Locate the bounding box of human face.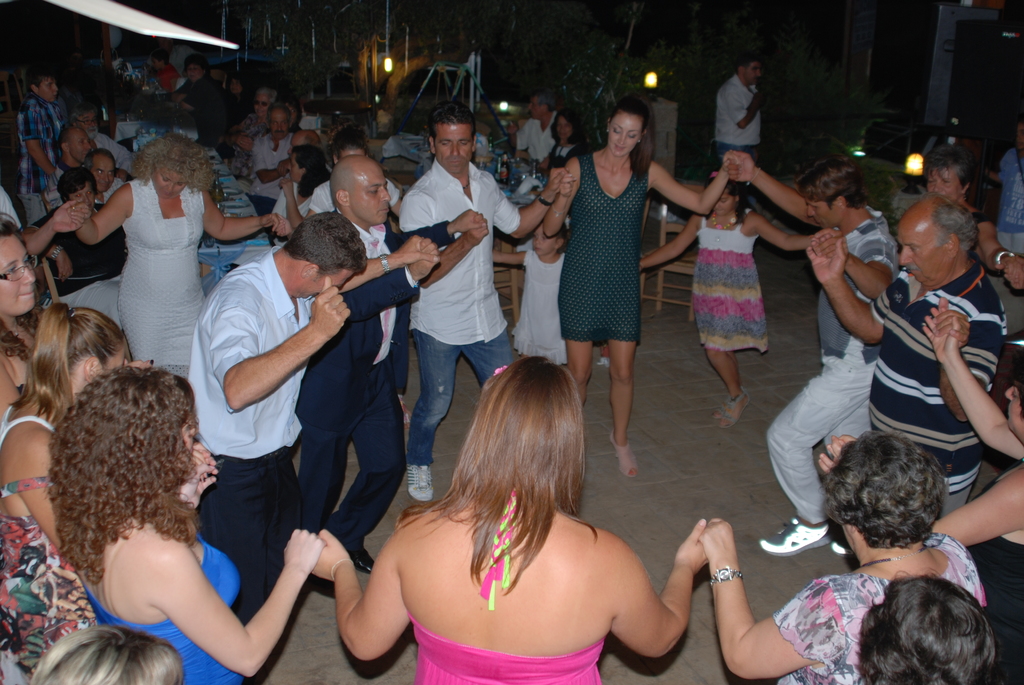
Bounding box: bbox(274, 114, 286, 136).
